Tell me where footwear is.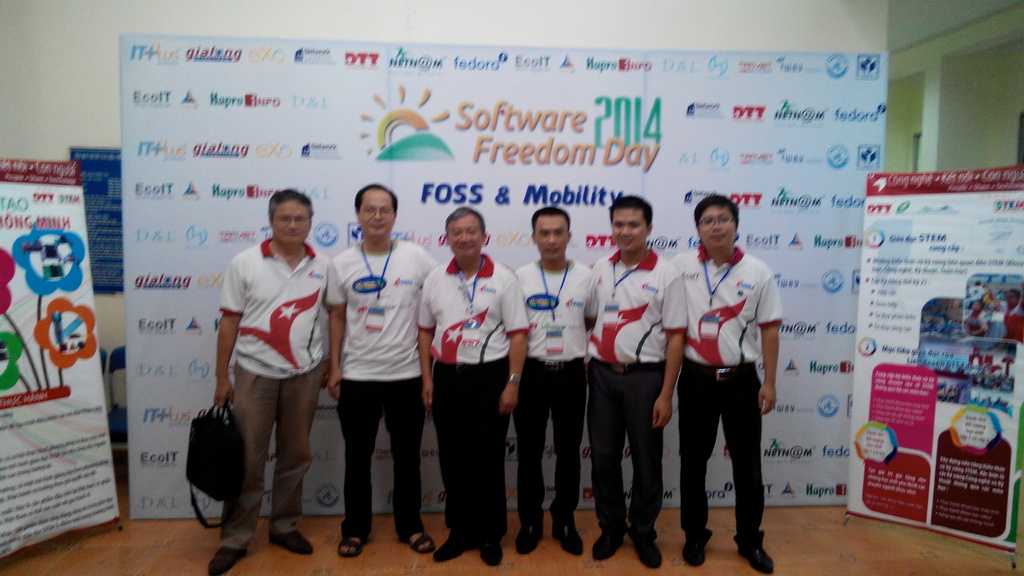
footwear is at (left=737, top=542, right=775, bottom=575).
